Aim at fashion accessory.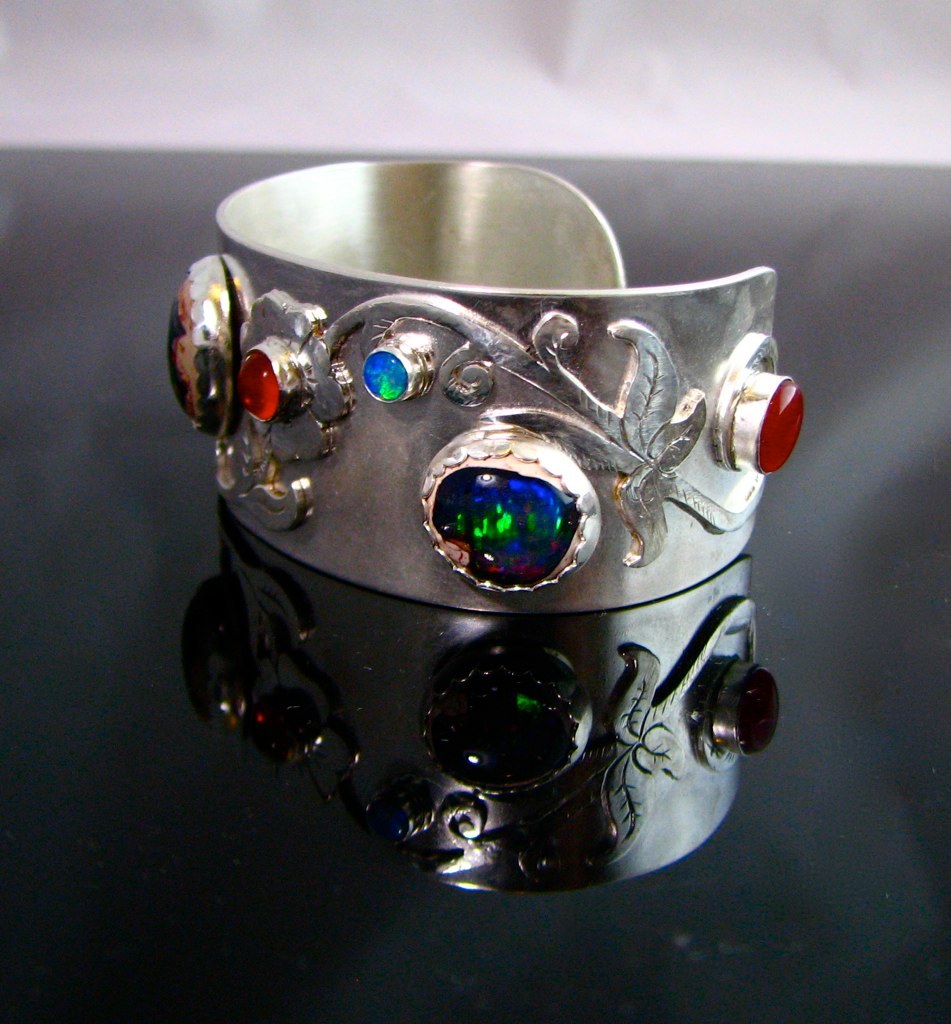
Aimed at 164, 154, 808, 610.
